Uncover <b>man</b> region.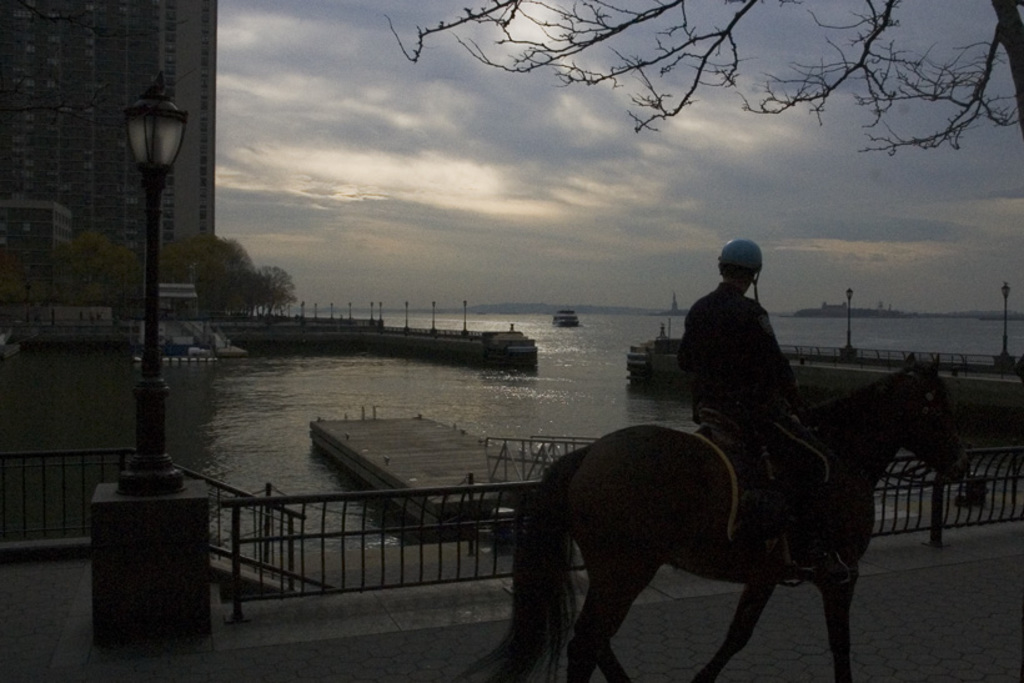
Uncovered: 667, 222, 850, 522.
